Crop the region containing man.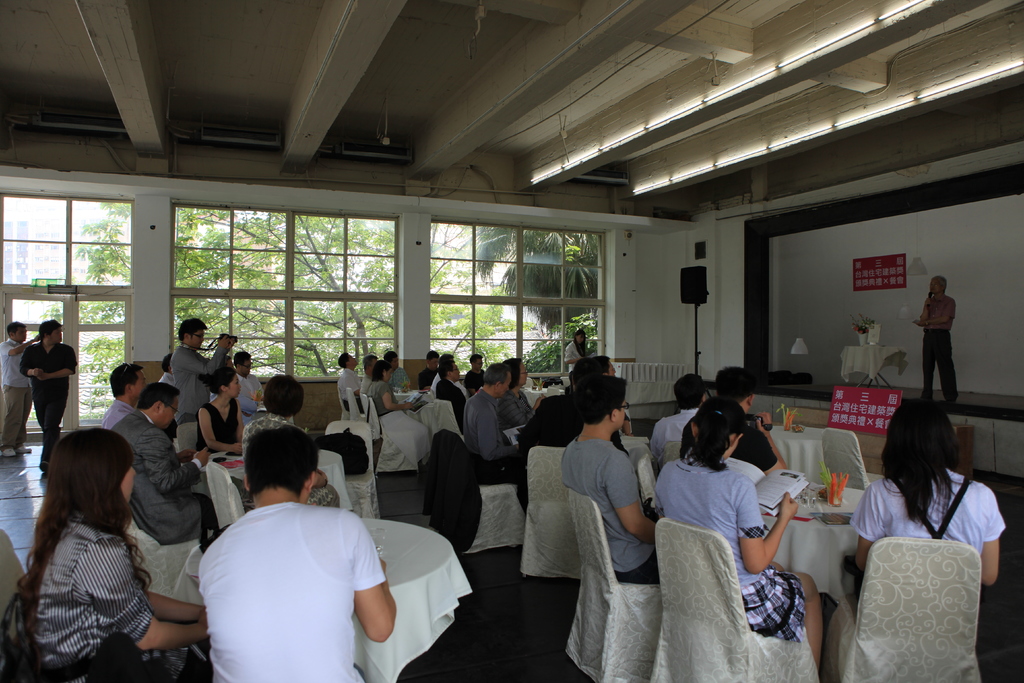
Crop region: 417:348:444:394.
